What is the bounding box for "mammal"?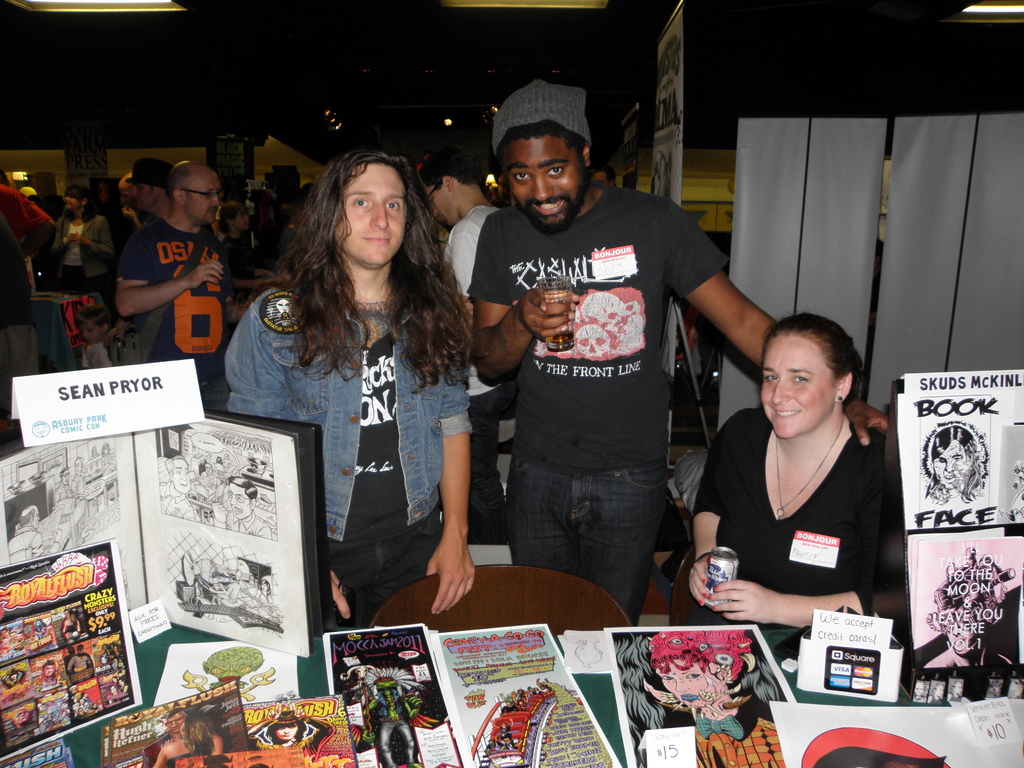
BBox(179, 712, 222, 758).
